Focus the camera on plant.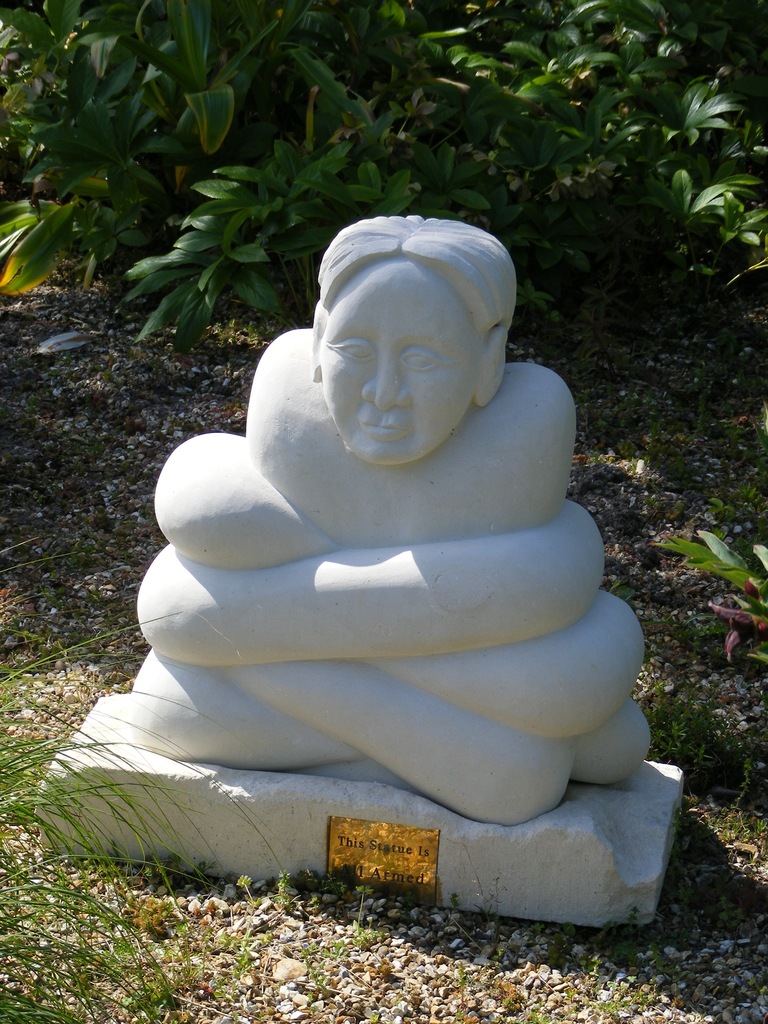
Focus region: (left=0, top=515, right=323, bottom=1023).
